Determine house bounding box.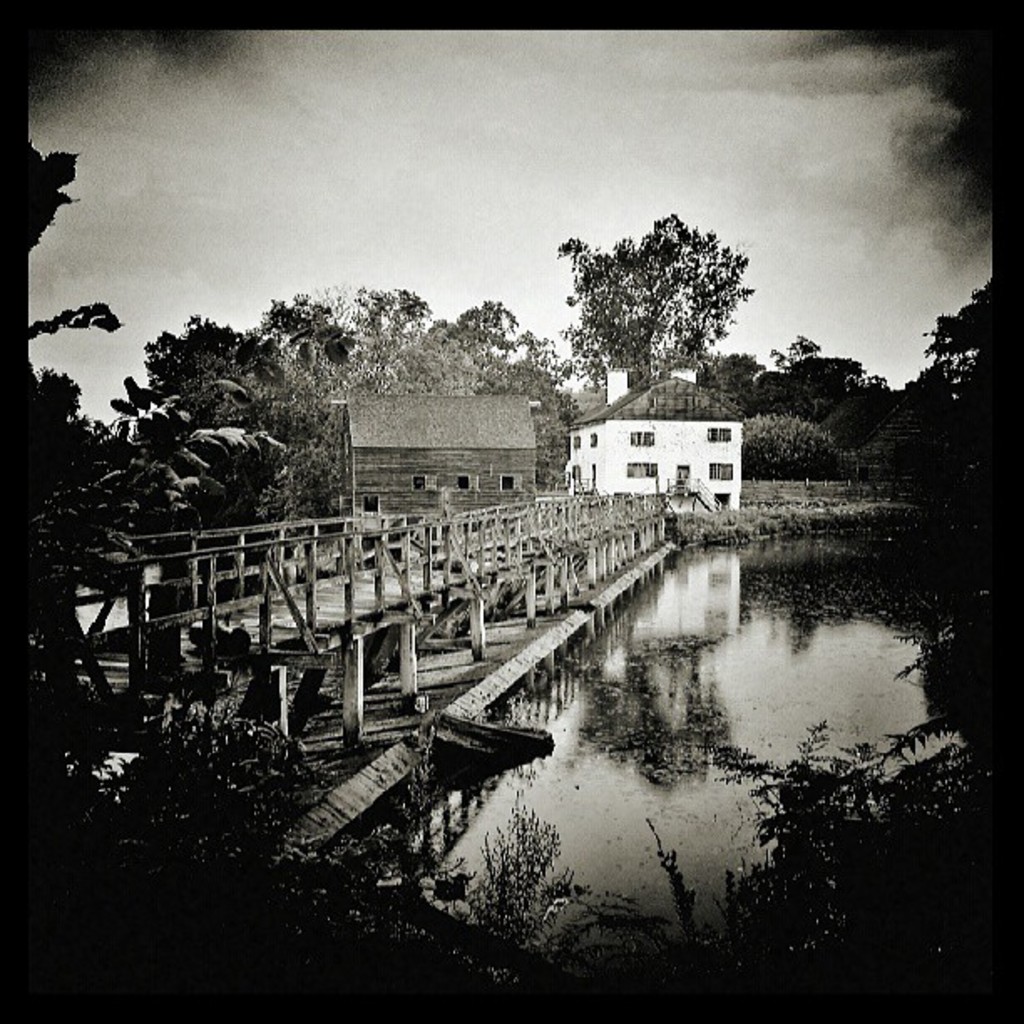
Determined: select_region(567, 376, 746, 510).
